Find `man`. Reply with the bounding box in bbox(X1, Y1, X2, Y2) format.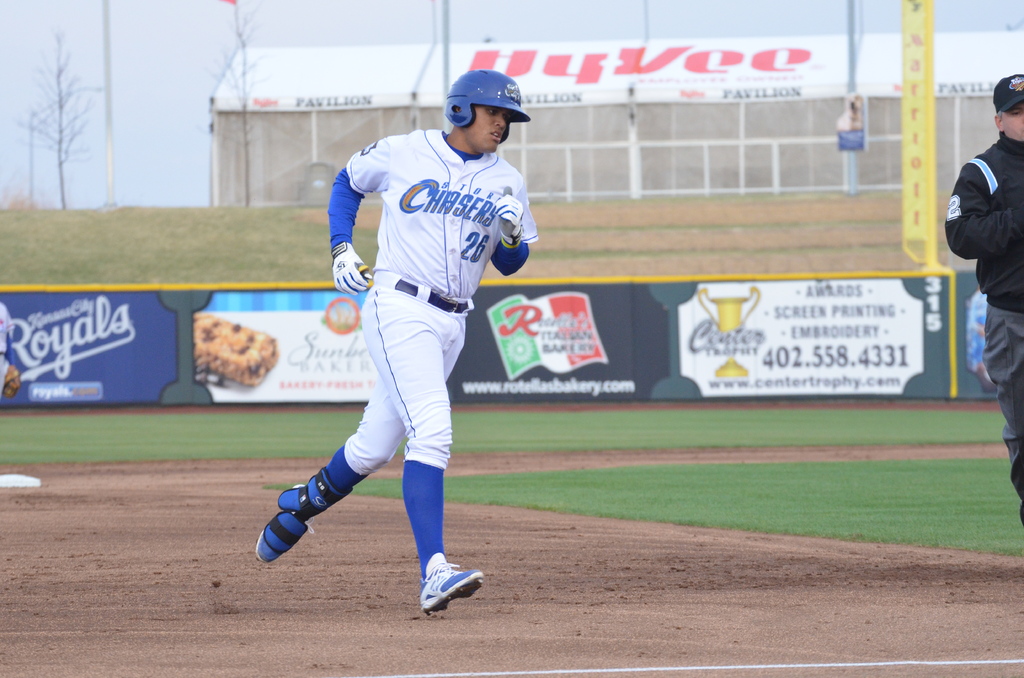
bbox(947, 74, 1023, 528).
